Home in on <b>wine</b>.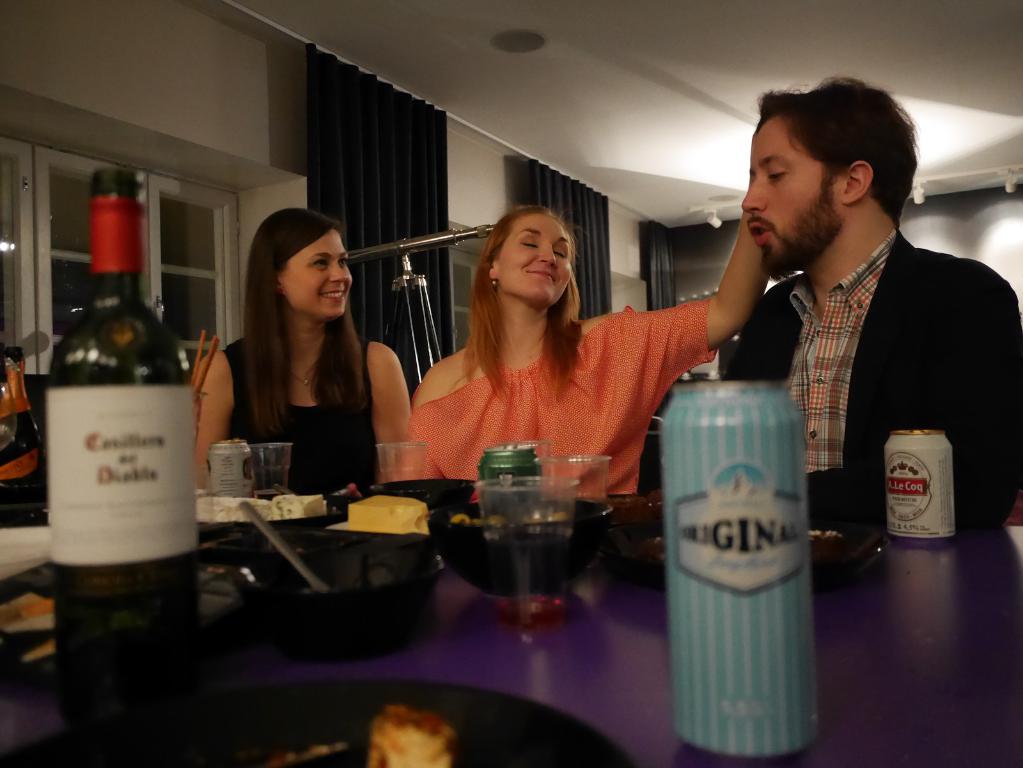
Homed in at box(254, 490, 280, 500).
